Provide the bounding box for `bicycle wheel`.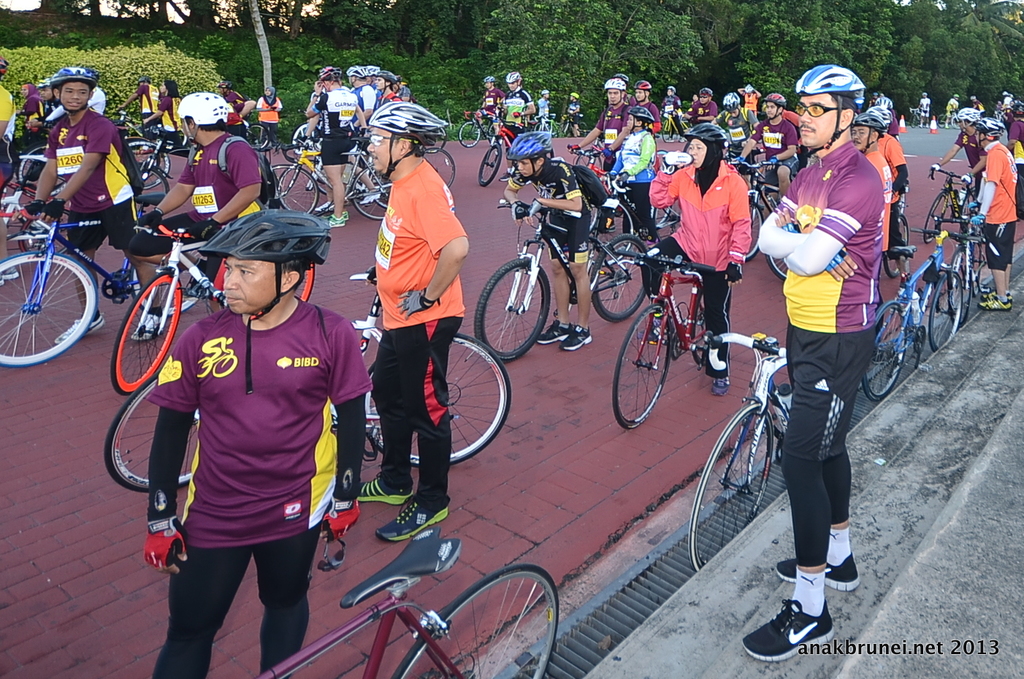
<bbox>586, 197, 631, 268</bbox>.
